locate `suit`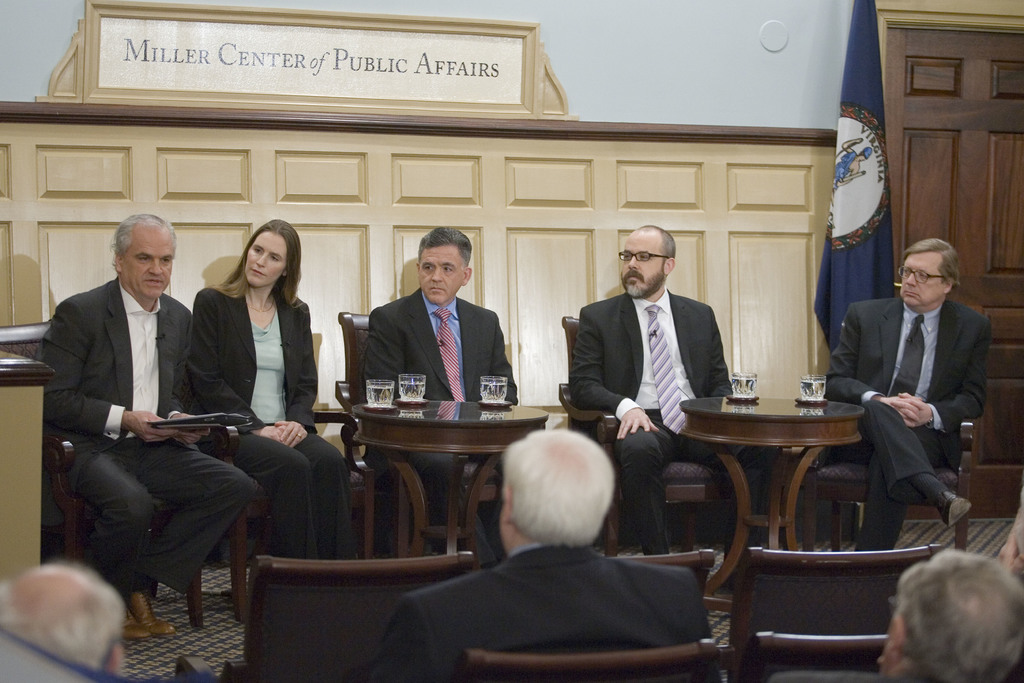
bbox=[362, 543, 710, 682]
